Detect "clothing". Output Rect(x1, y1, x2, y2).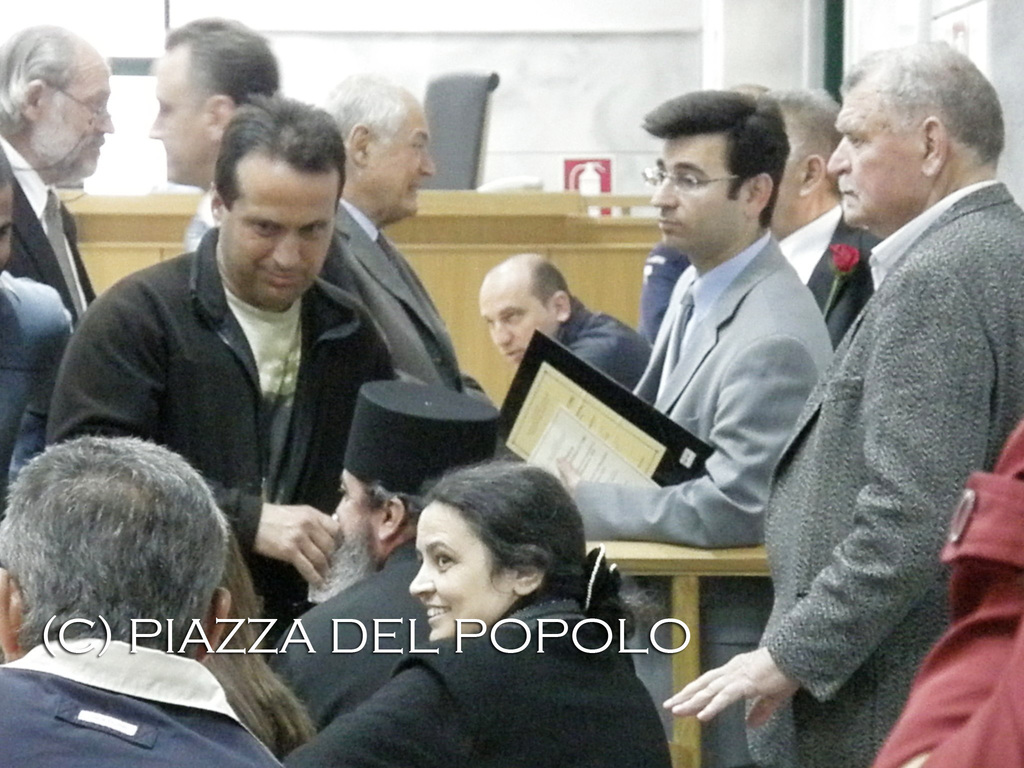
Rect(559, 227, 840, 767).
